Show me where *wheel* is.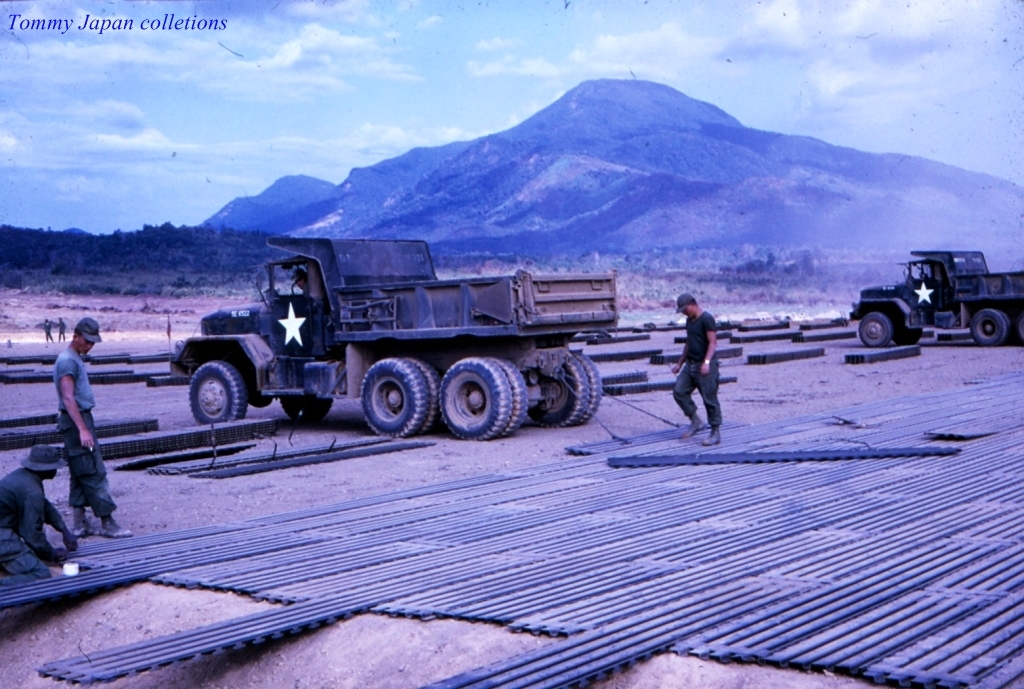
*wheel* is at [1016, 316, 1023, 348].
